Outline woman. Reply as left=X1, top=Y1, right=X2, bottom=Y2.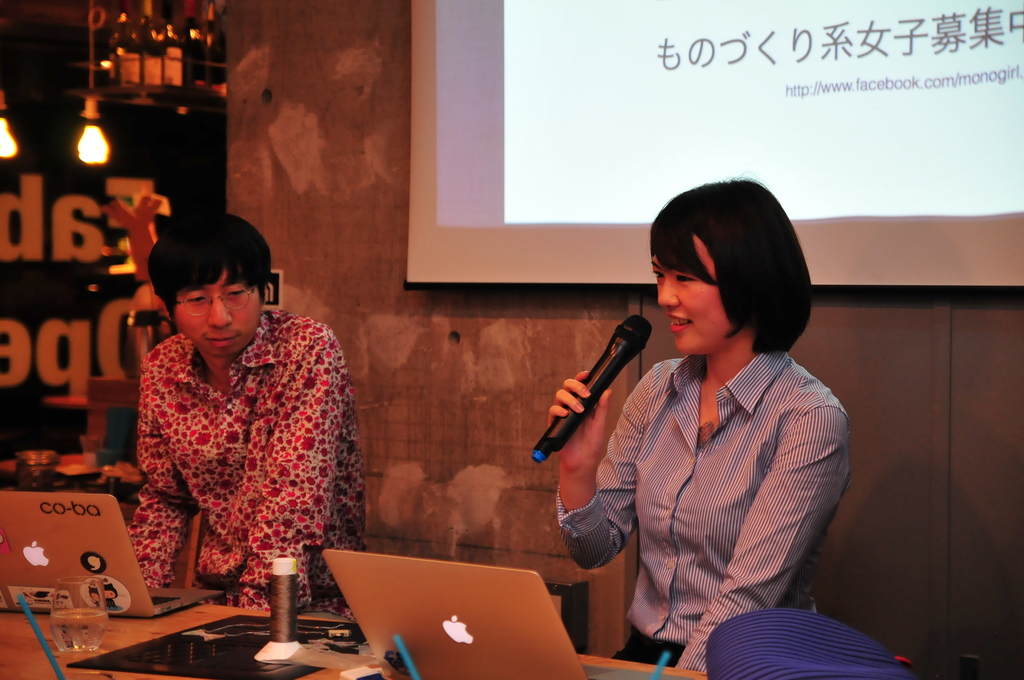
left=547, top=175, right=853, bottom=672.
